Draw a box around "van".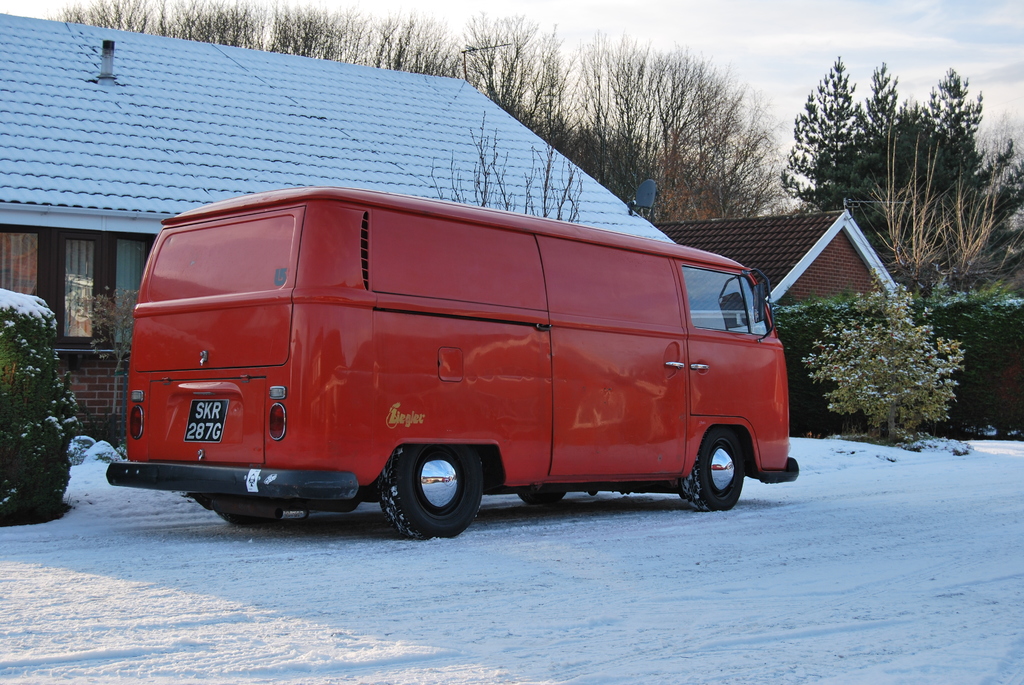
101, 182, 801, 540.
